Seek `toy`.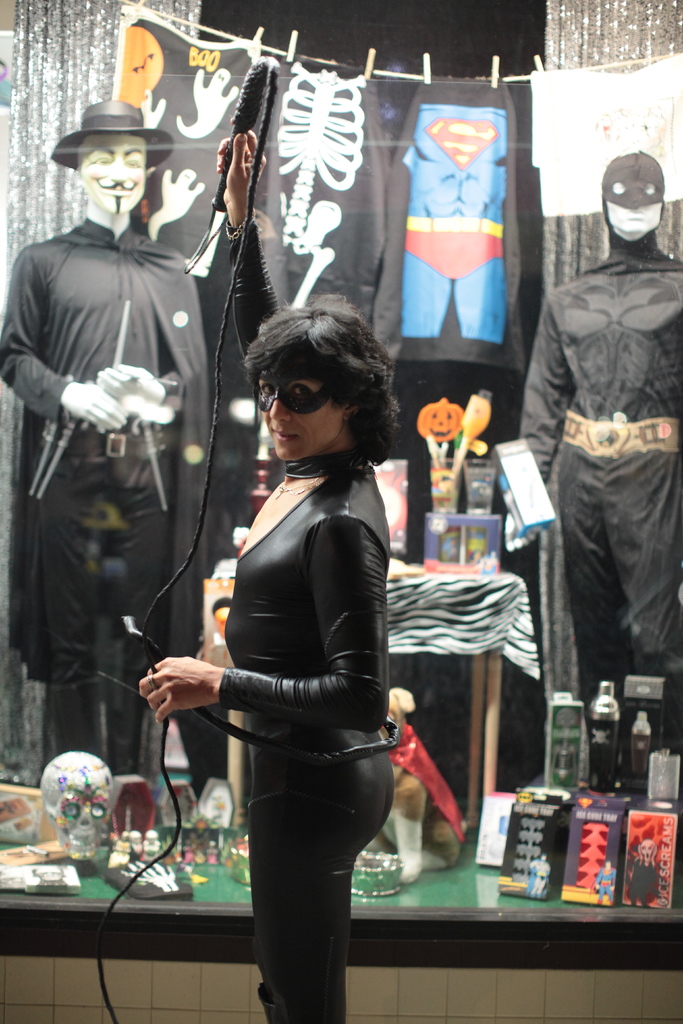
x1=370, y1=685, x2=456, y2=893.
